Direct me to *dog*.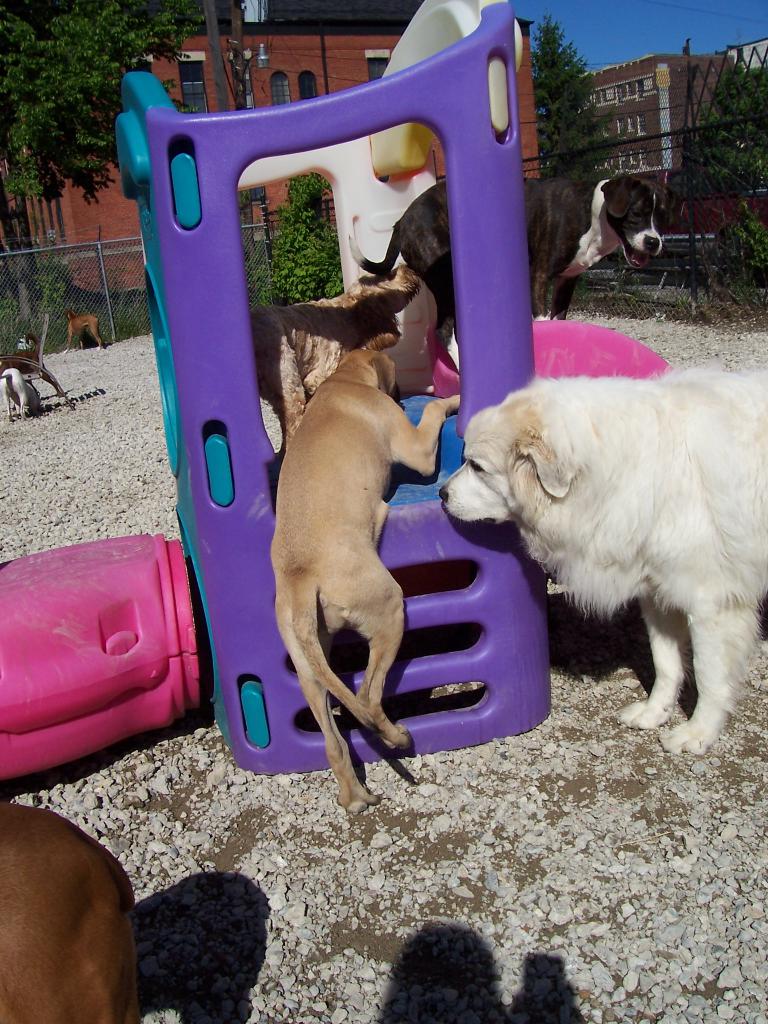
Direction: left=0, top=366, right=47, bottom=420.
